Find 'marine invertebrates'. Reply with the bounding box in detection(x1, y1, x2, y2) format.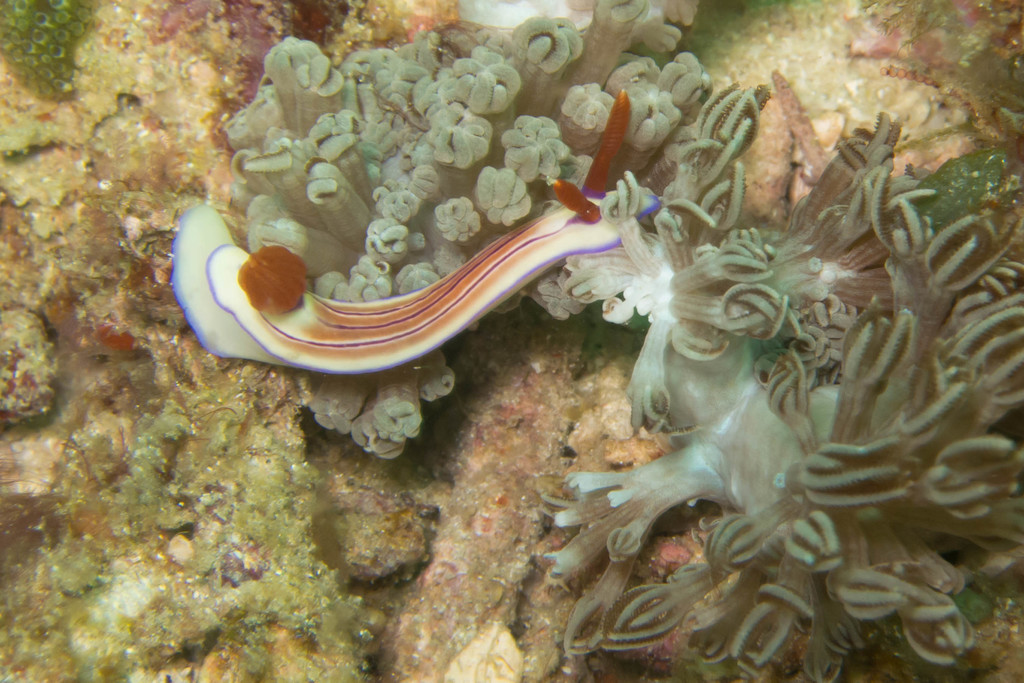
detection(529, 185, 809, 429).
